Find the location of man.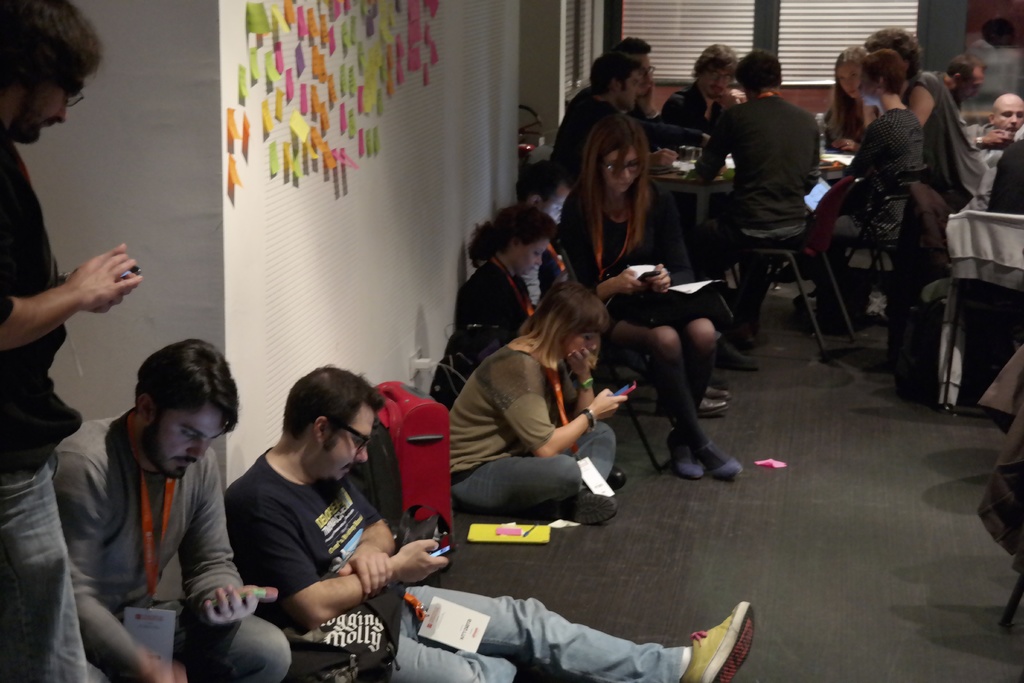
Location: crop(224, 365, 755, 682).
